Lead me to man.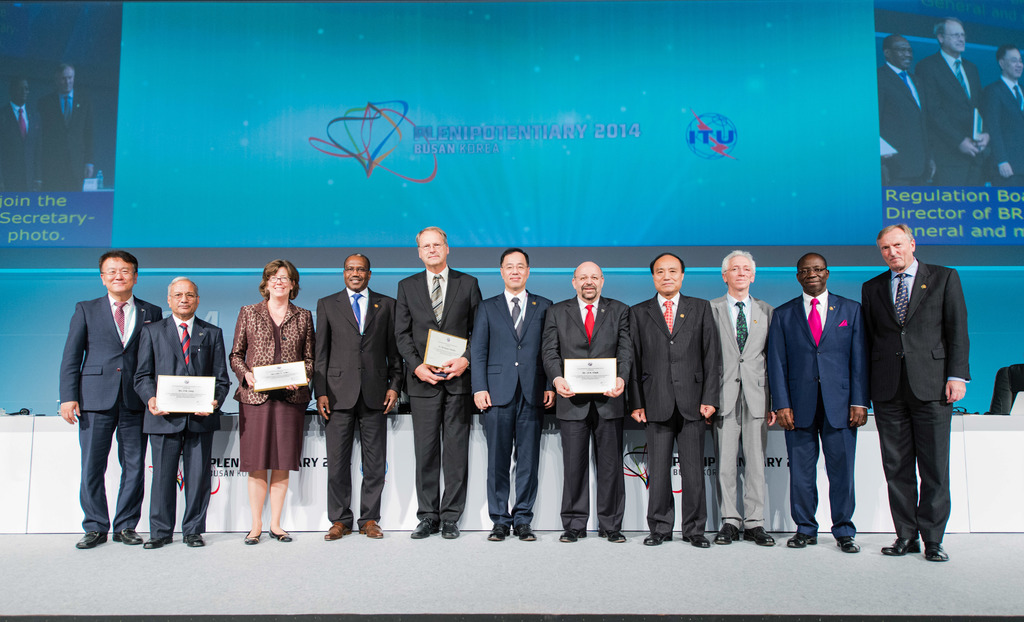
Lead to 549,259,641,541.
